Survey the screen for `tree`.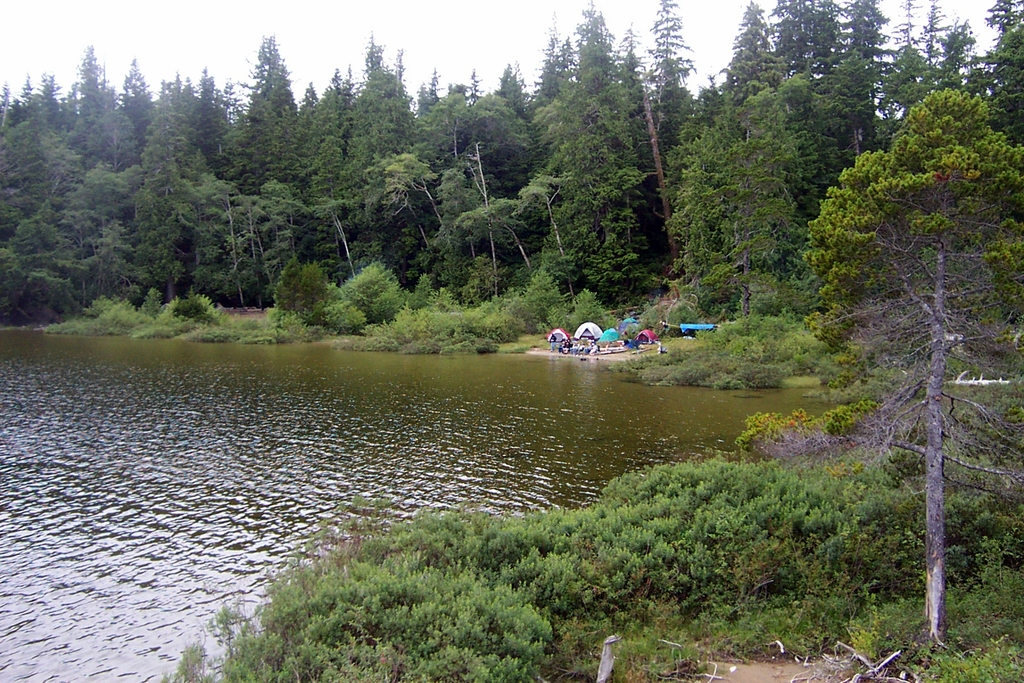
Survey found: pyautogui.locateOnScreen(569, 0, 620, 104).
